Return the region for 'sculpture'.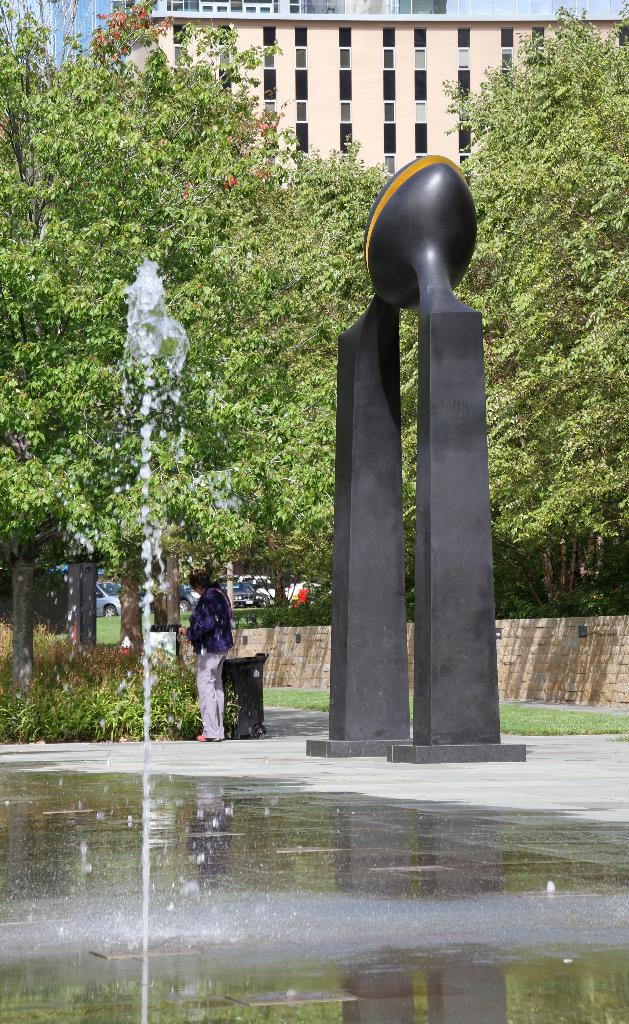
[left=313, top=150, right=508, bottom=788].
